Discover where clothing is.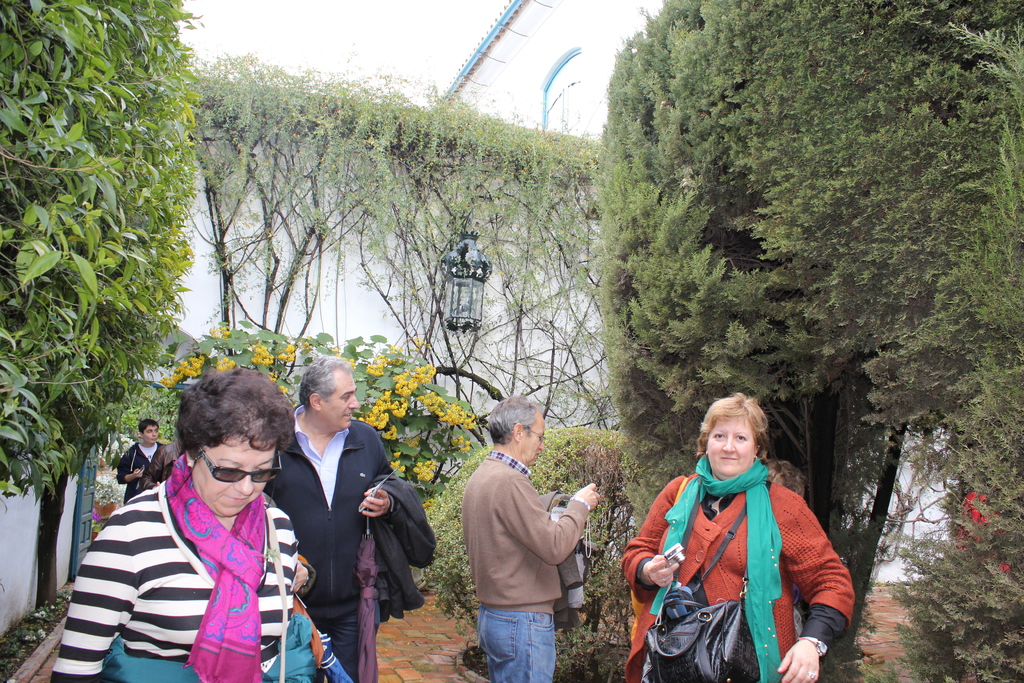
Discovered at crop(68, 444, 298, 674).
